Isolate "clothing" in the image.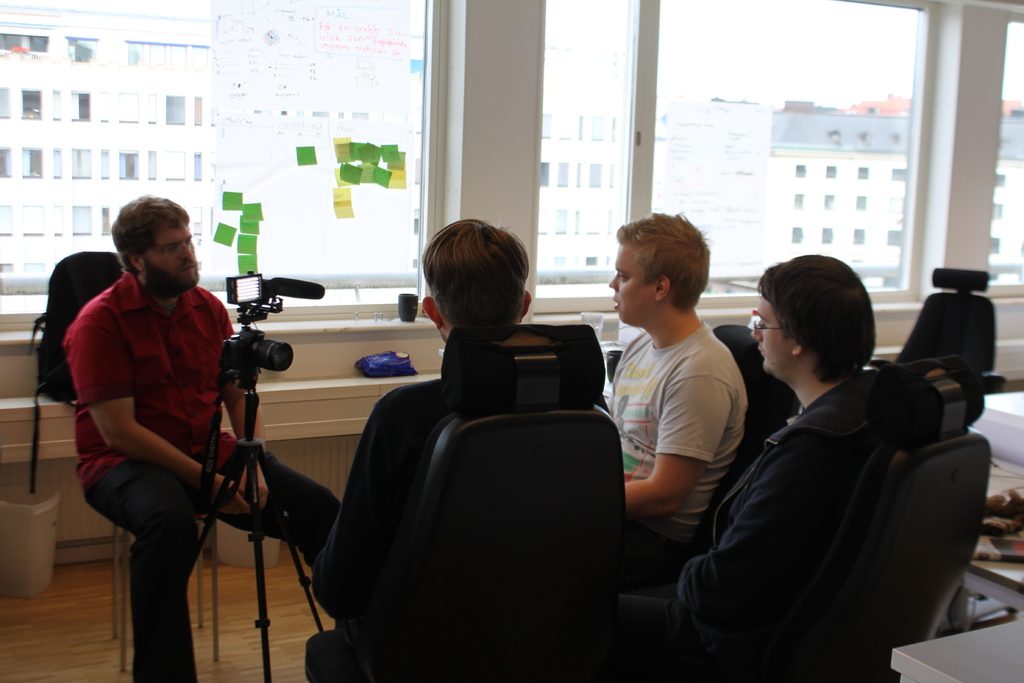
Isolated region: left=665, top=367, right=895, bottom=643.
